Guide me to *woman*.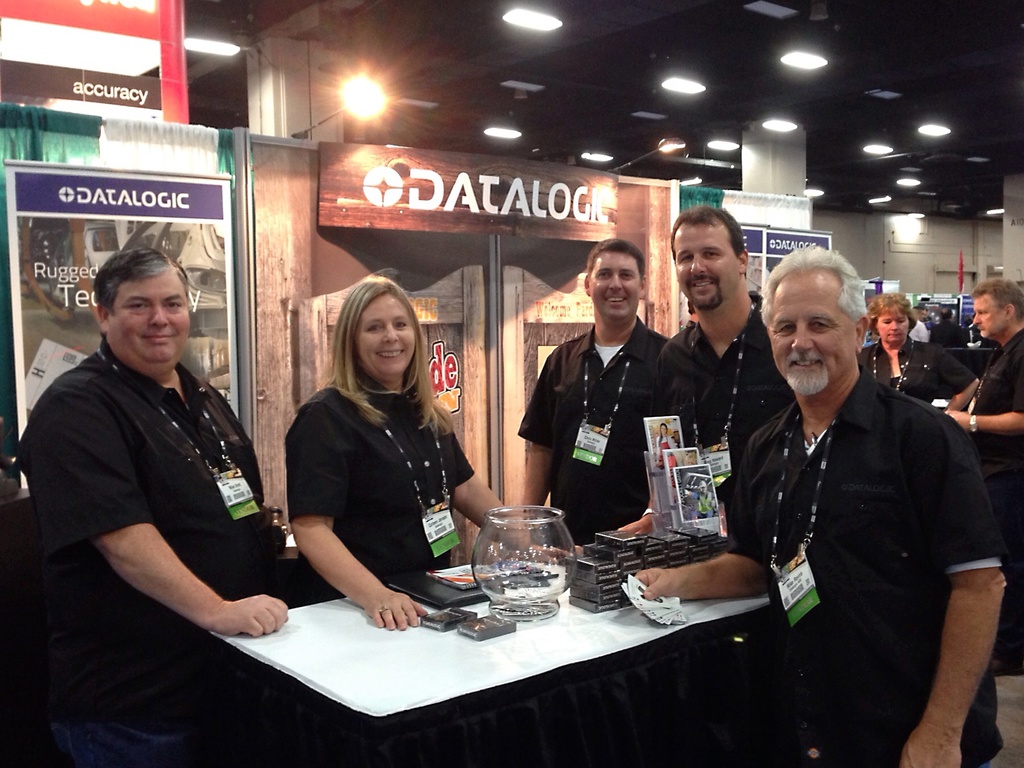
Guidance: detection(858, 287, 984, 420).
